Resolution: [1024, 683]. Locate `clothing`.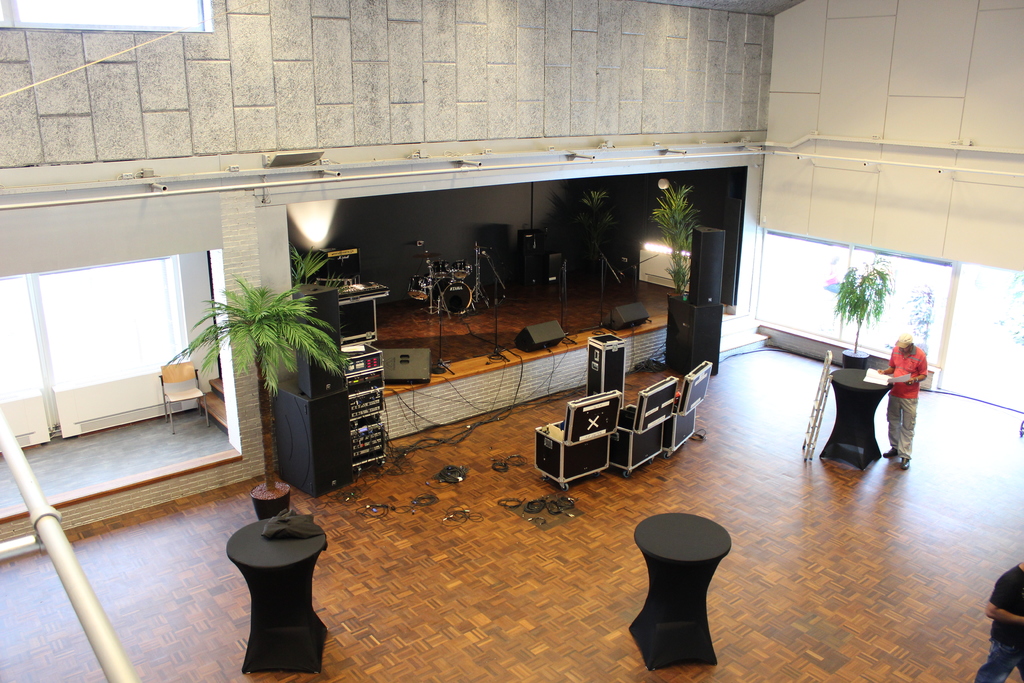
{"x1": 890, "y1": 347, "x2": 924, "y2": 457}.
